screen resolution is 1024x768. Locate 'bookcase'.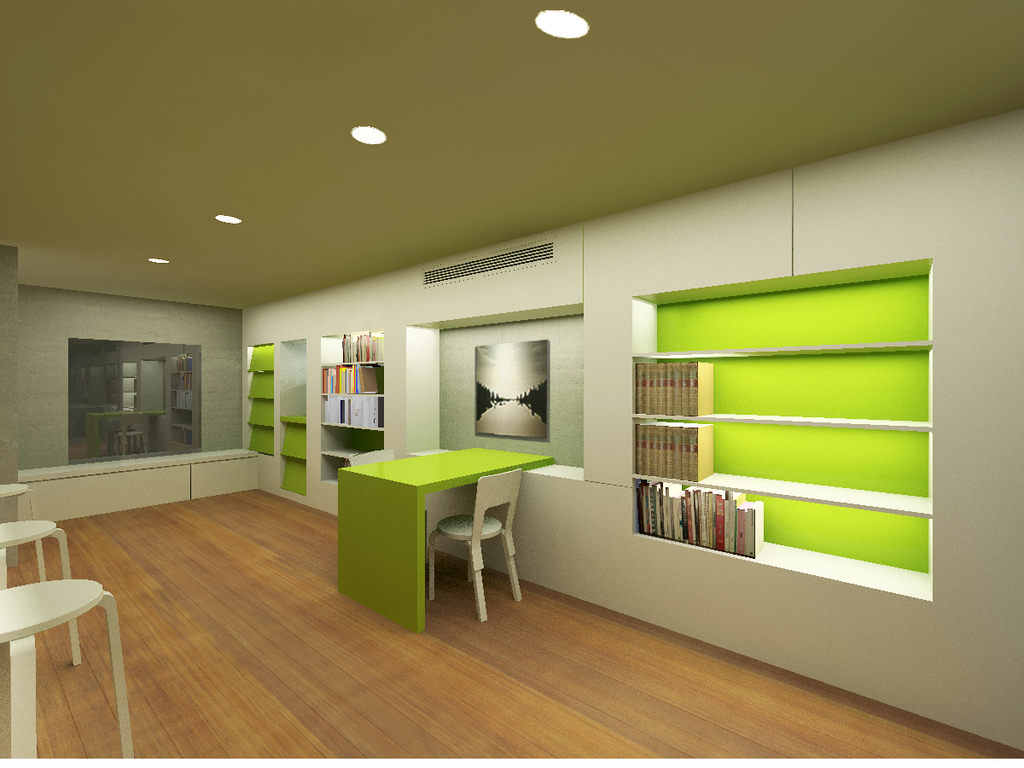
crop(318, 331, 384, 479).
